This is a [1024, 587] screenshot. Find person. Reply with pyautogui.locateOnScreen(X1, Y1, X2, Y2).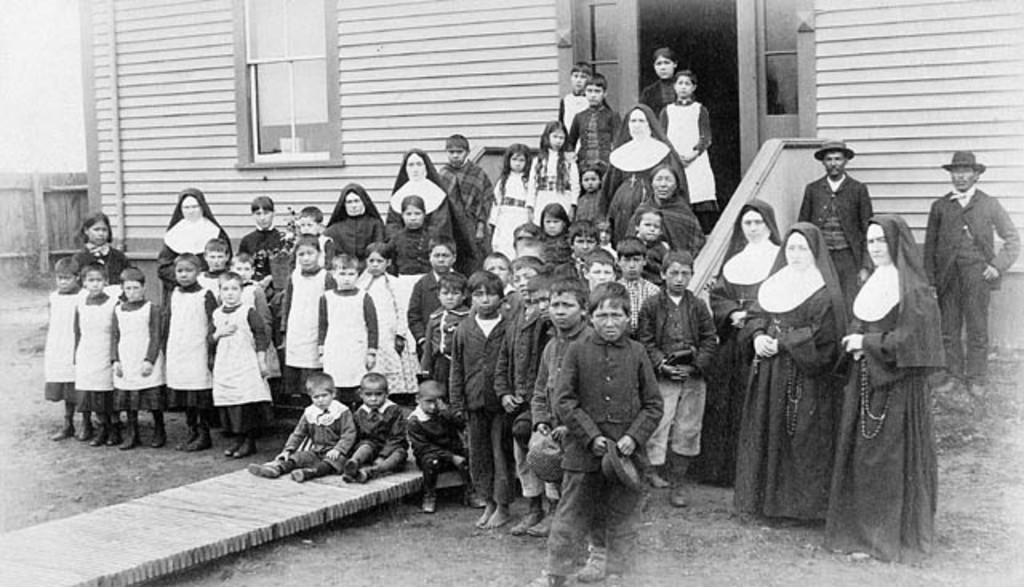
pyautogui.locateOnScreen(635, 46, 680, 114).
